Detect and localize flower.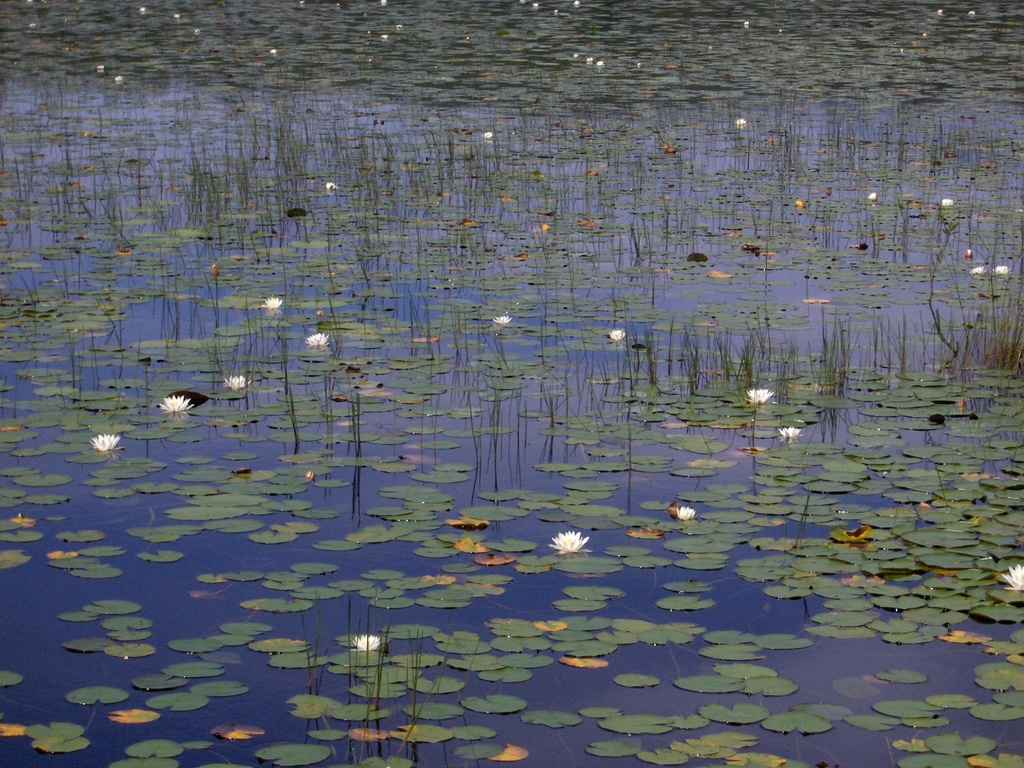
Localized at 159/393/191/412.
